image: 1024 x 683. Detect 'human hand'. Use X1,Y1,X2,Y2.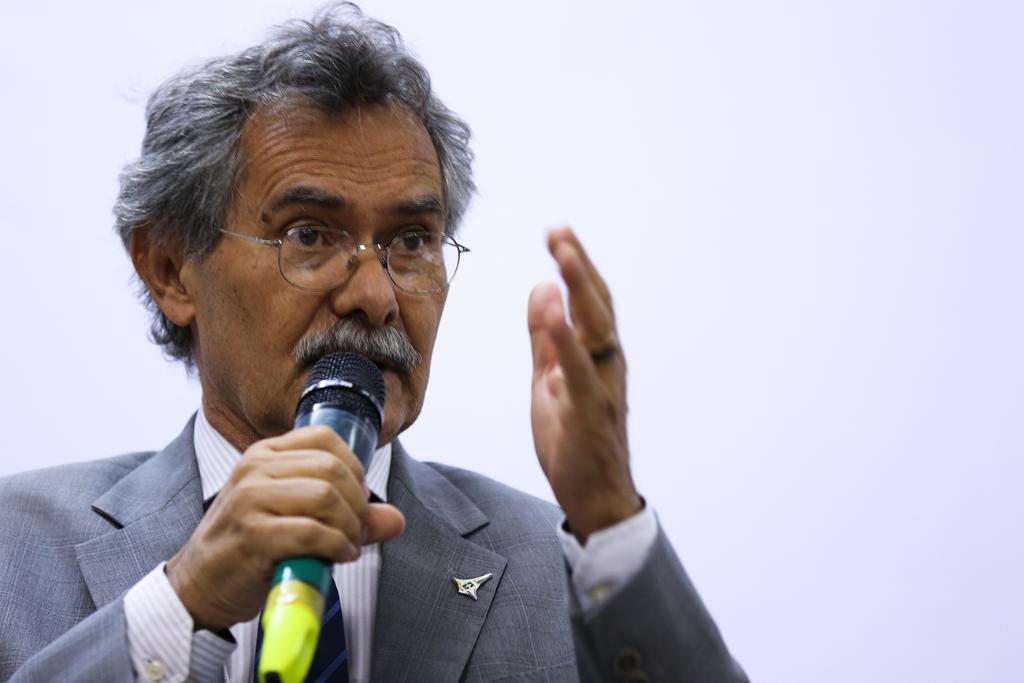
176,423,408,629.
